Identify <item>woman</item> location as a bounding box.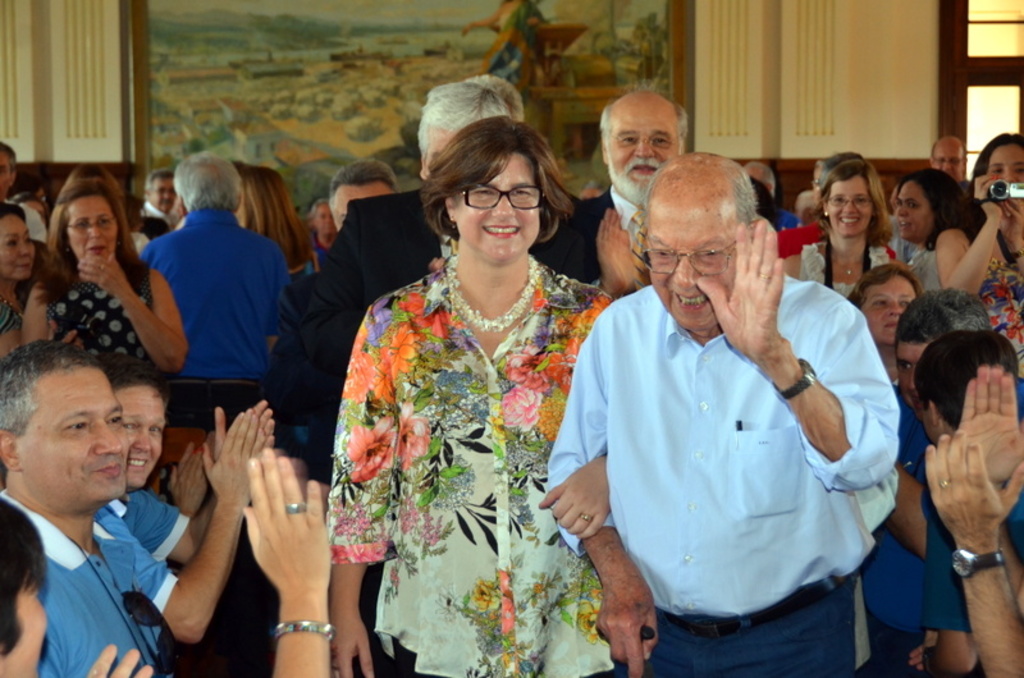
892:168:964:294.
